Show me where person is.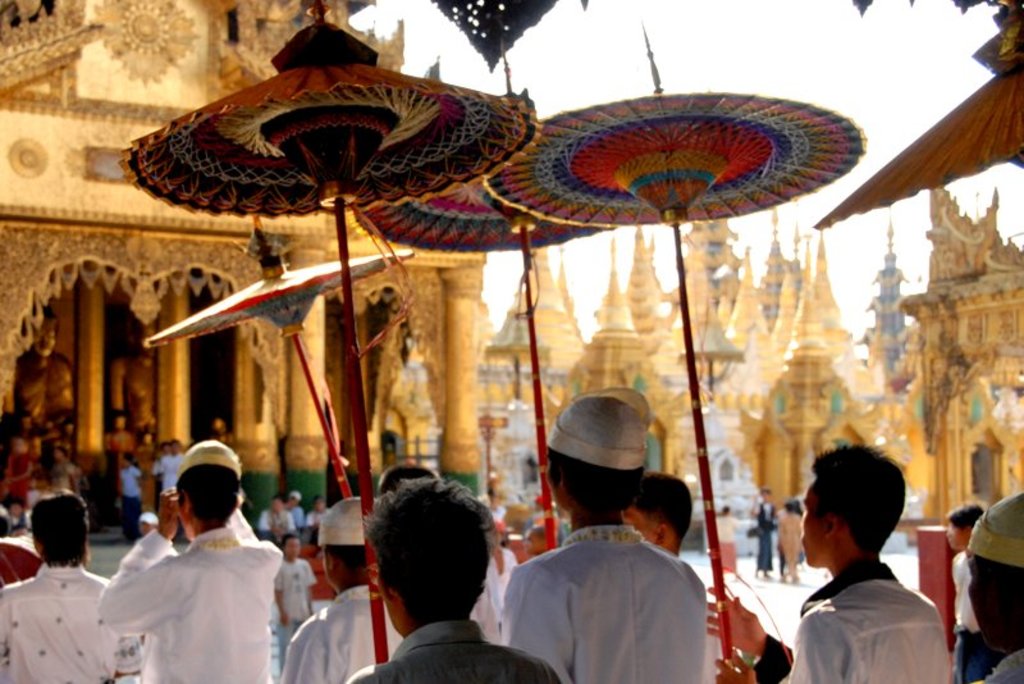
person is at detection(788, 444, 950, 683).
